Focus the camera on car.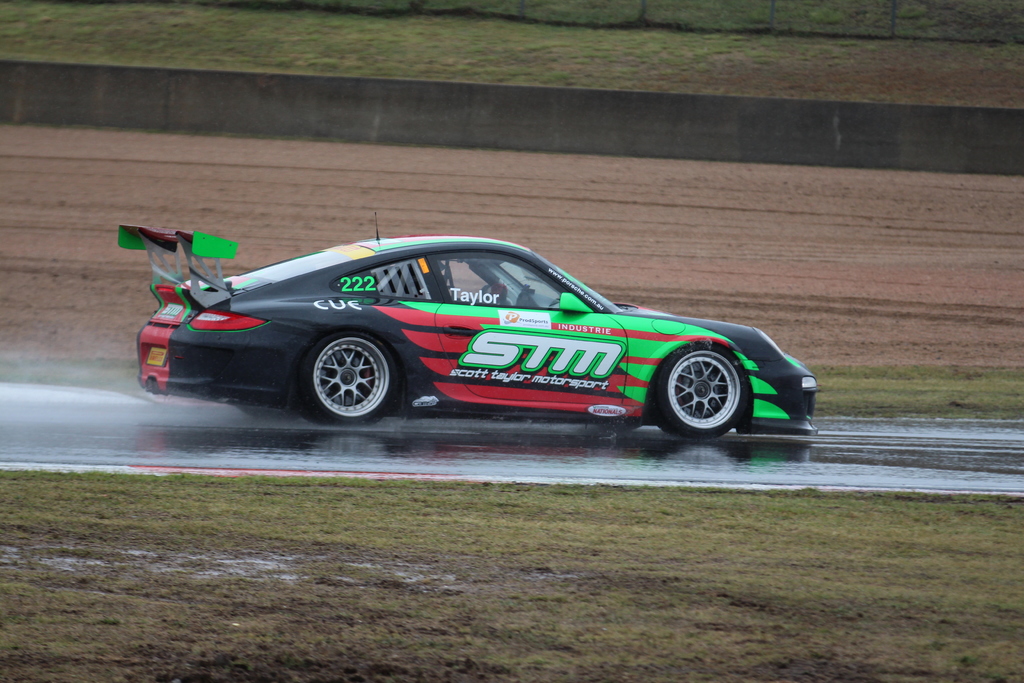
Focus region: <box>118,208,826,441</box>.
